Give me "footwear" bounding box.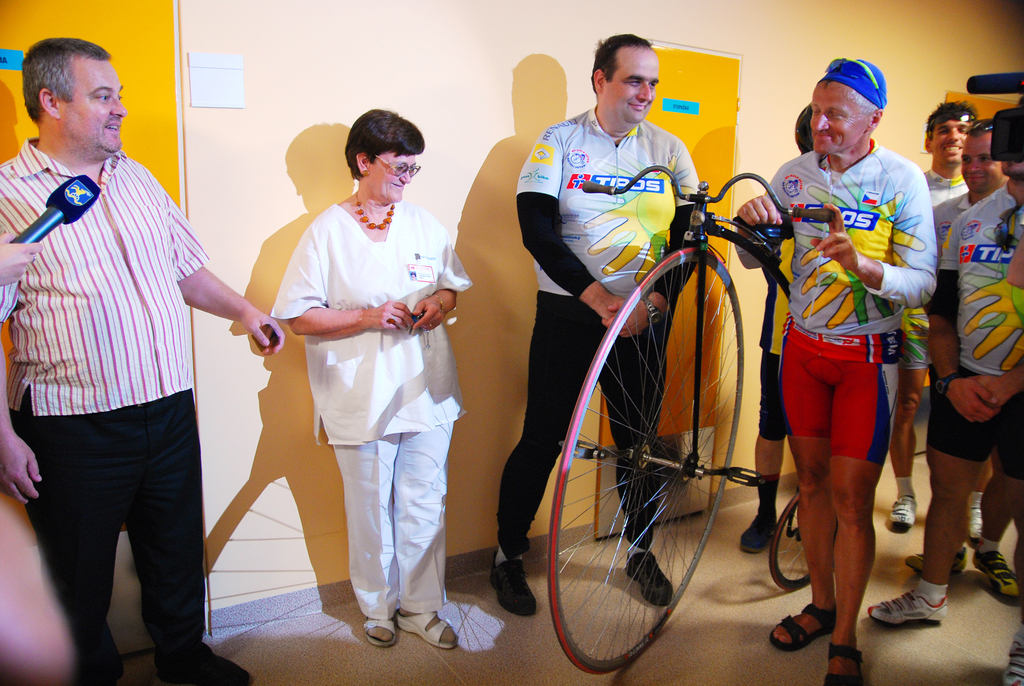
pyautogui.locateOnScreen(740, 502, 782, 561).
